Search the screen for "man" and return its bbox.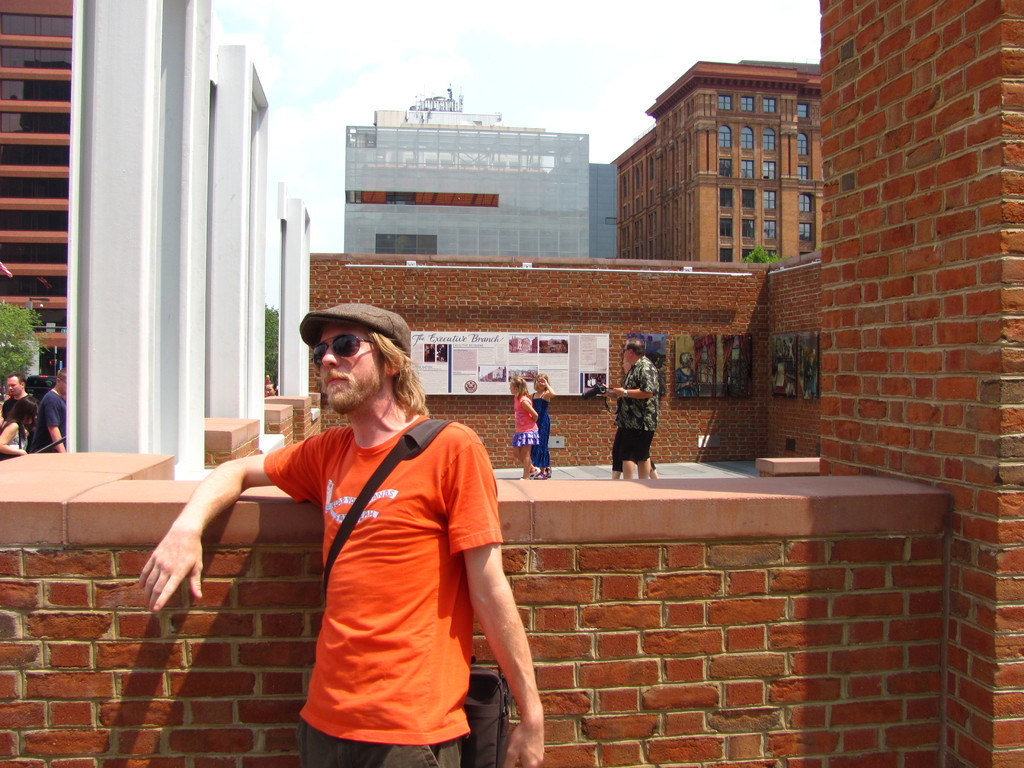
Found: {"left": 600, "top": 333, "right": 661, "bottom": 485}.
